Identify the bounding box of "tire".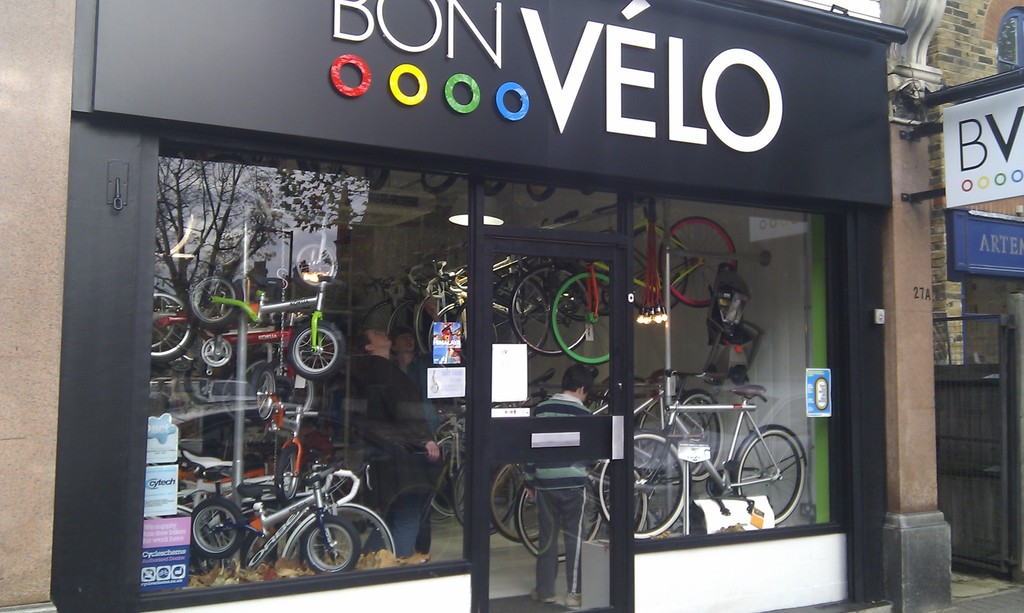
<box>289,320,348,381</box>.
